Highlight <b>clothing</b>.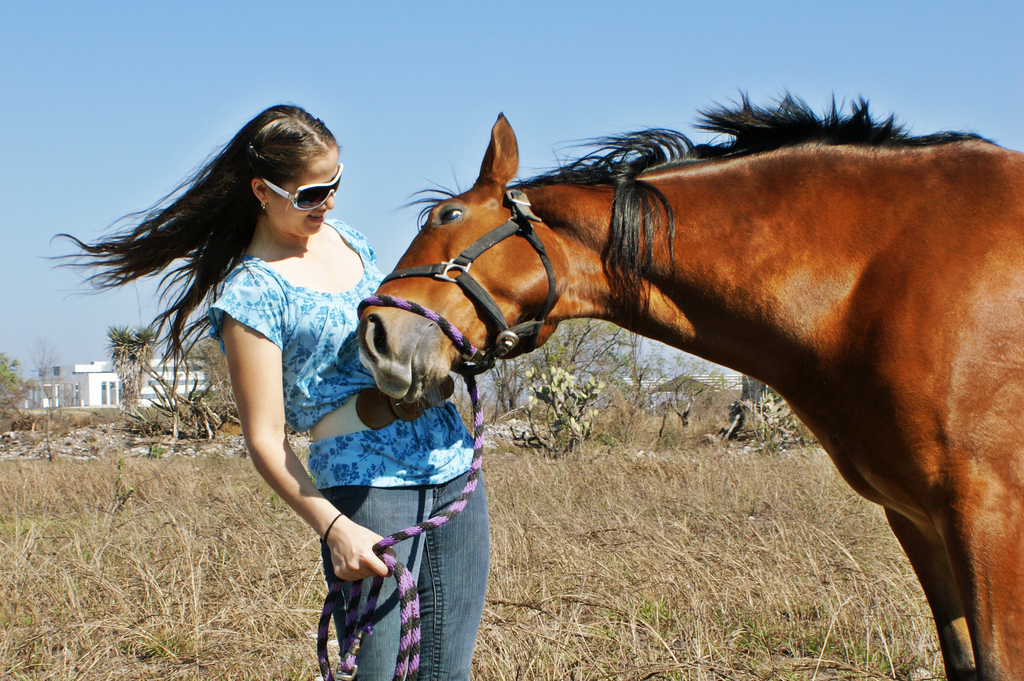
Highlighted region: <region>204, 187, 486, 680</region>.
